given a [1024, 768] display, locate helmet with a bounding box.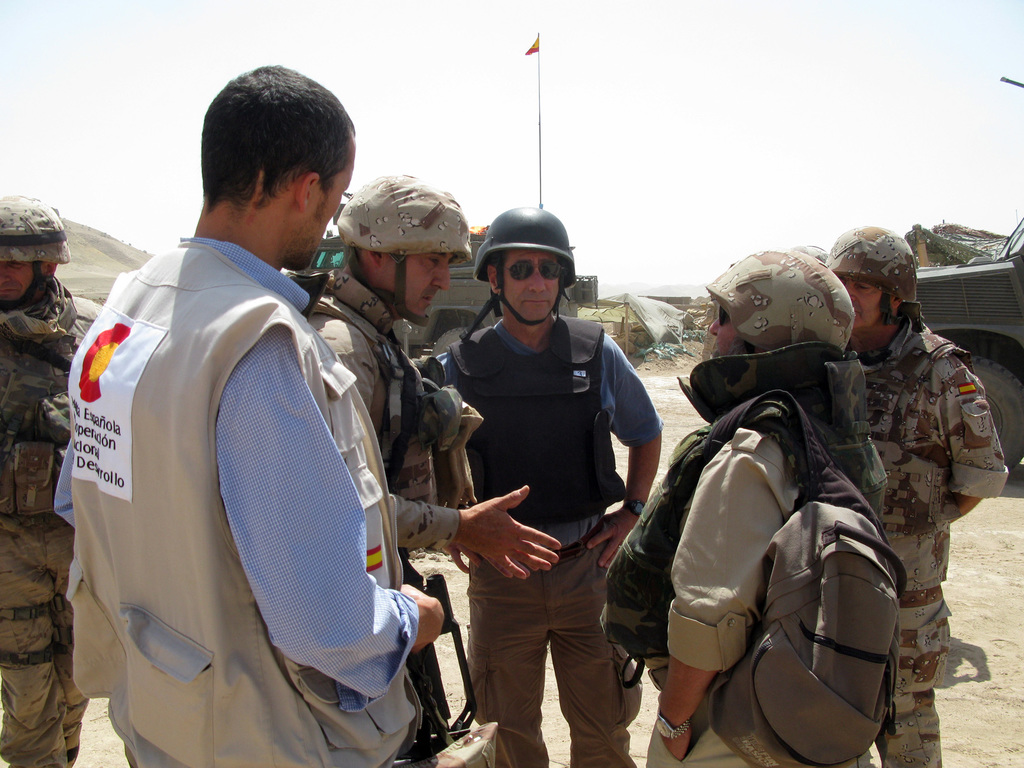
Located: locate(0, 191, 72, 314).
